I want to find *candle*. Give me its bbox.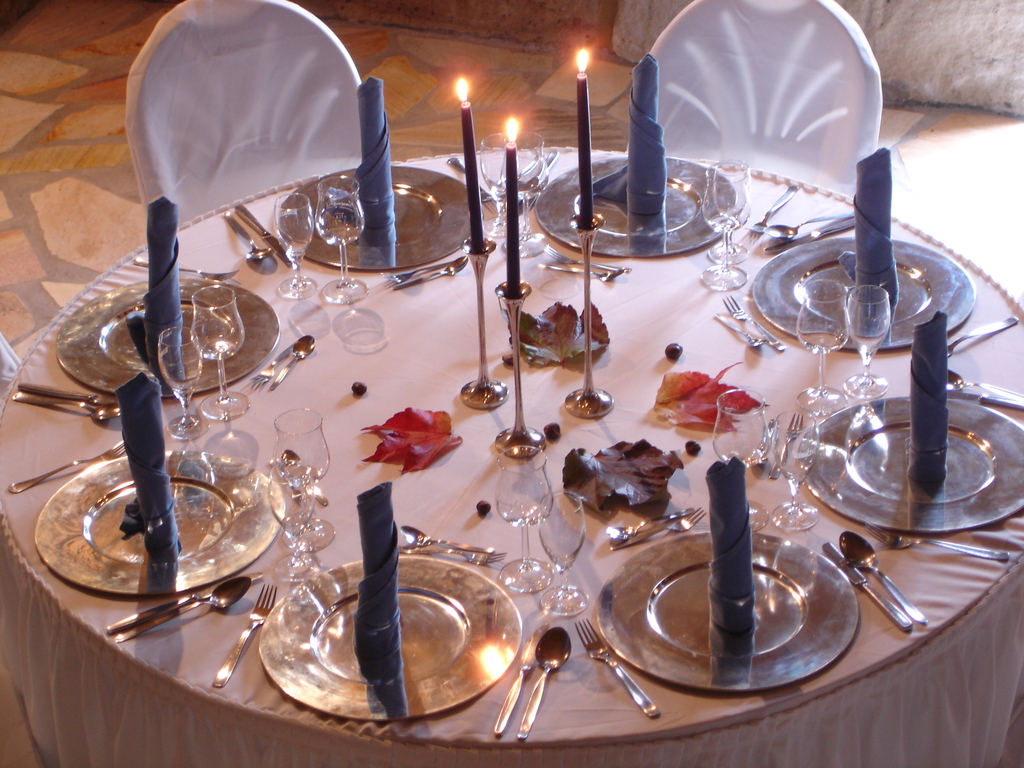
<region>452, 73, 487, 254</region>.
